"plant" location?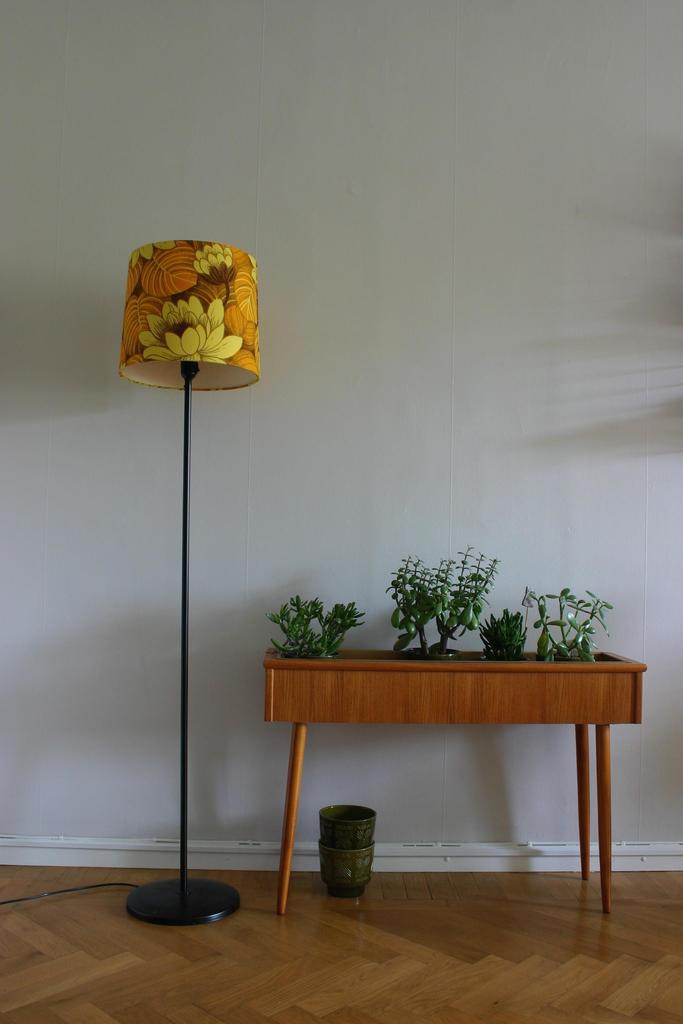
{"x1": 262, "y1": 589, "x2": 360, "y2": 657}
